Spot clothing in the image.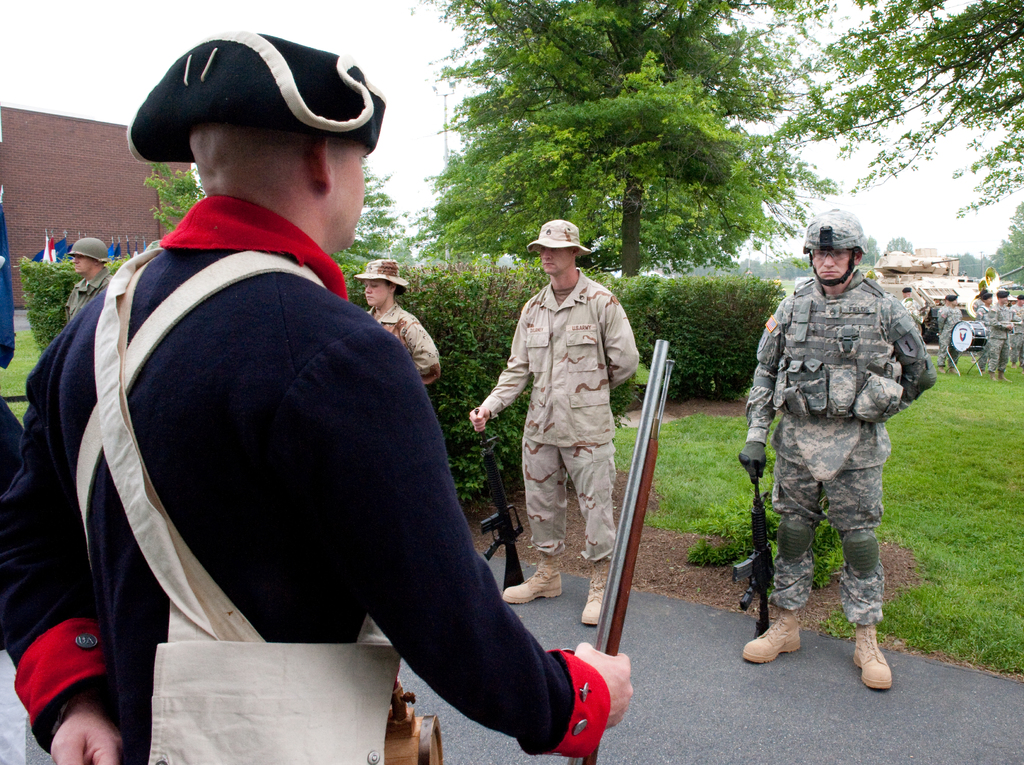
clothing found at bbox=(928, 296, 972, 382).
